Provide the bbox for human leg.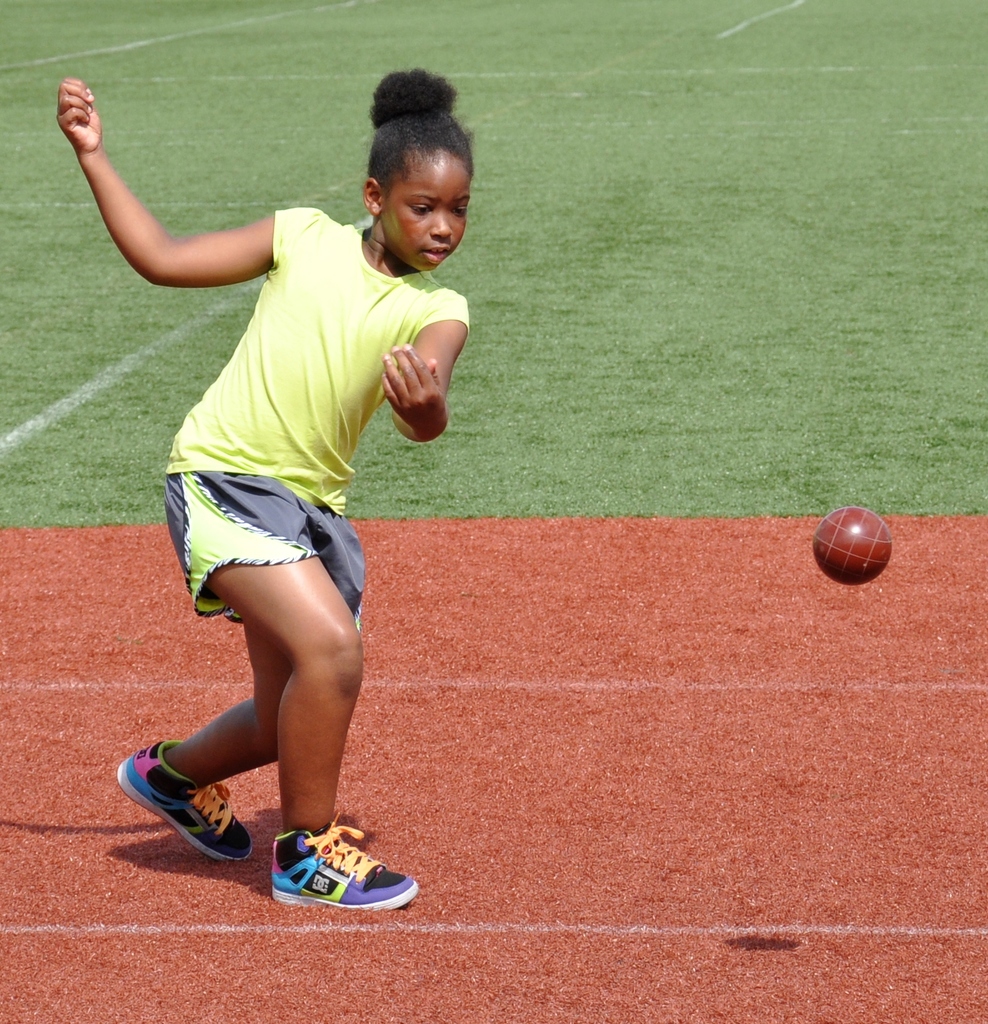
Rect(168, 454, 421, 938).
